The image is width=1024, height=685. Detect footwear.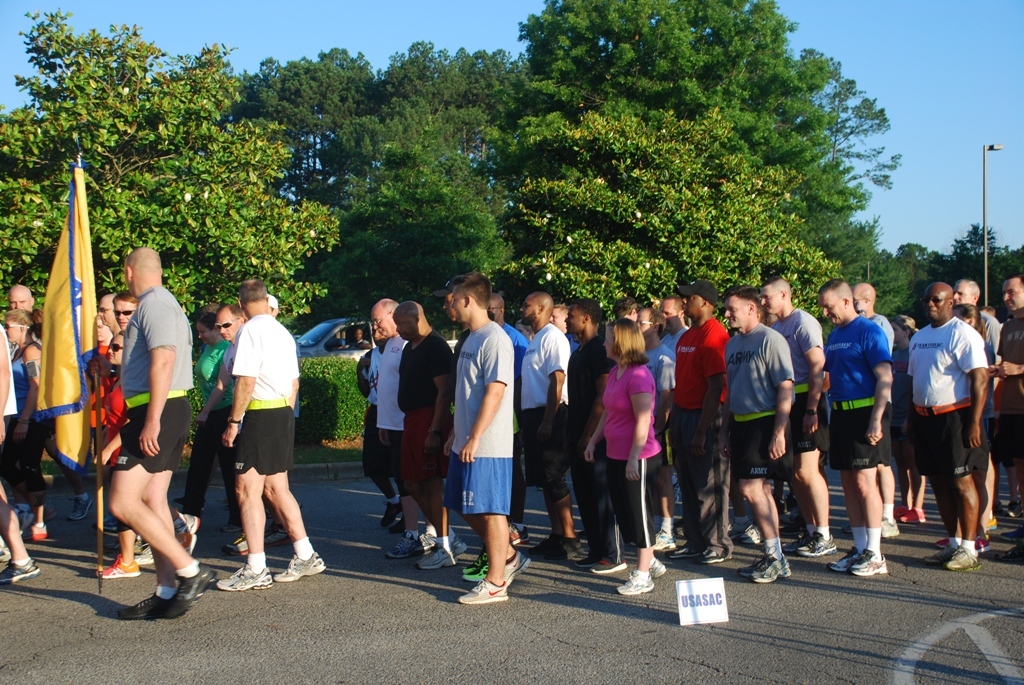
Detection: x1=950 y1=545 x2=983 y2=571.
